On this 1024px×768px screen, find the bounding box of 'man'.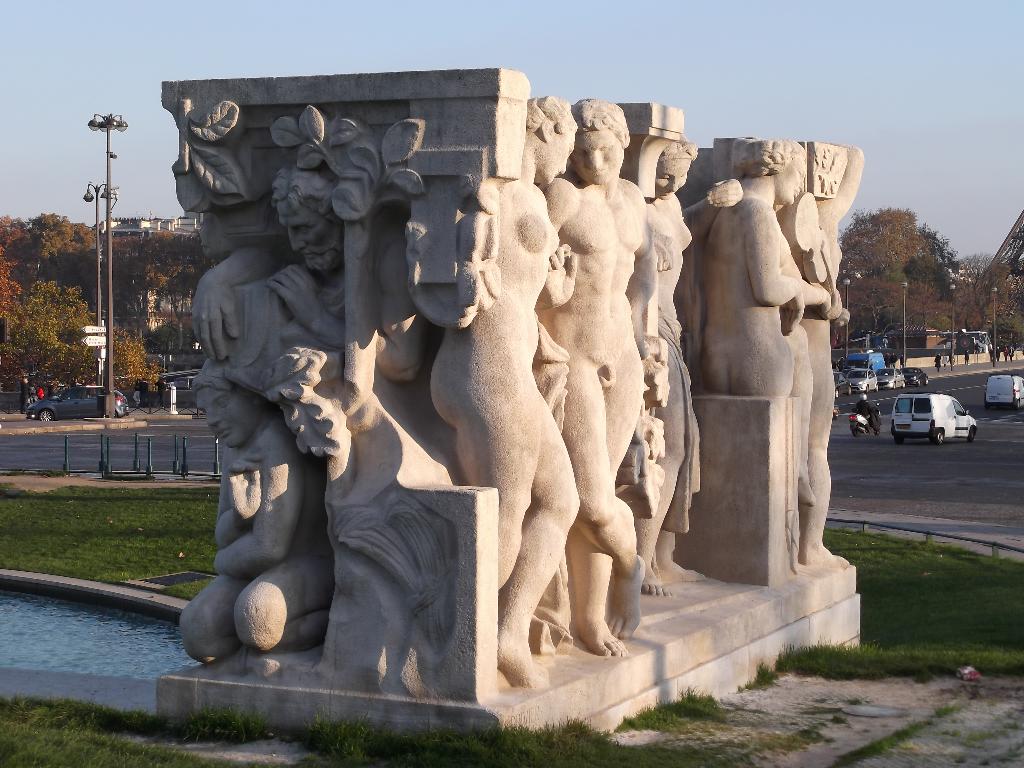
Bounding box: rect(537, 95, 658, 657).
